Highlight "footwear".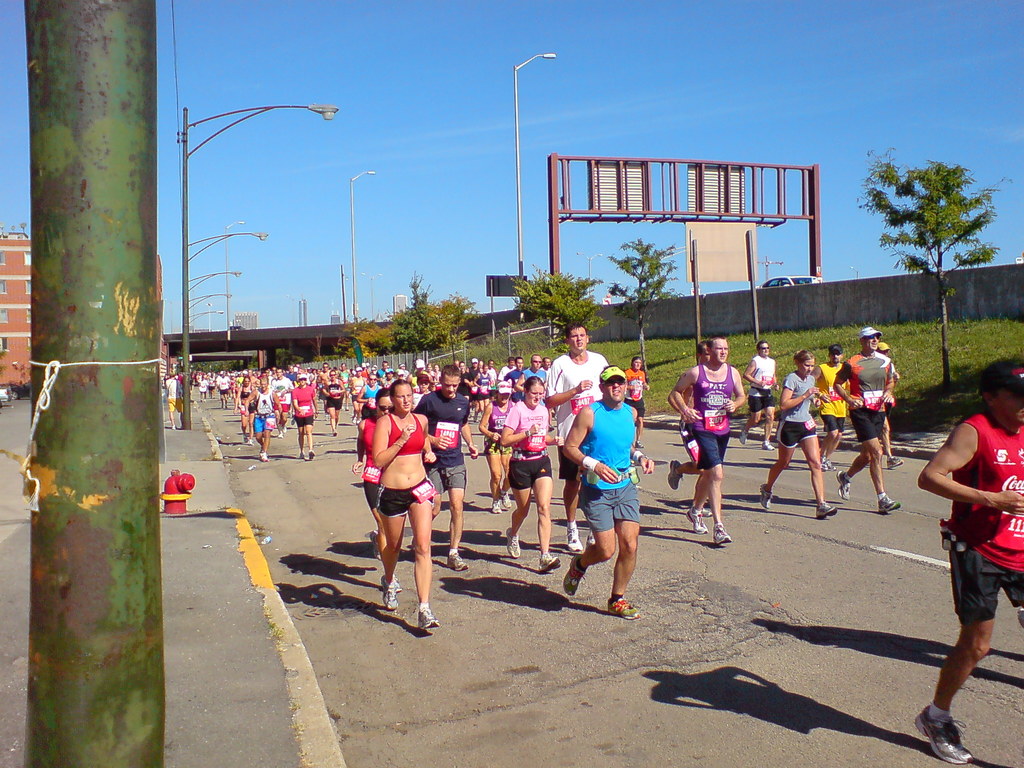
Highlighted region: <region>279, 425, 289, 436</region>.
